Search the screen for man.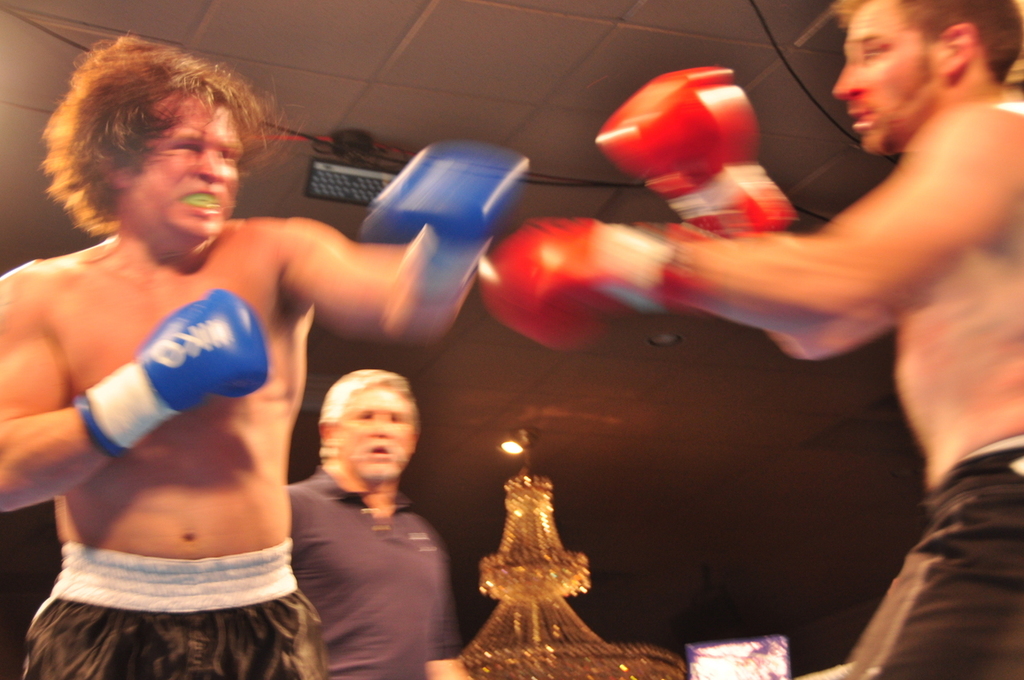
Found at {"left": 462, "top": 0, "right": 1023, "bottom": 679}.
